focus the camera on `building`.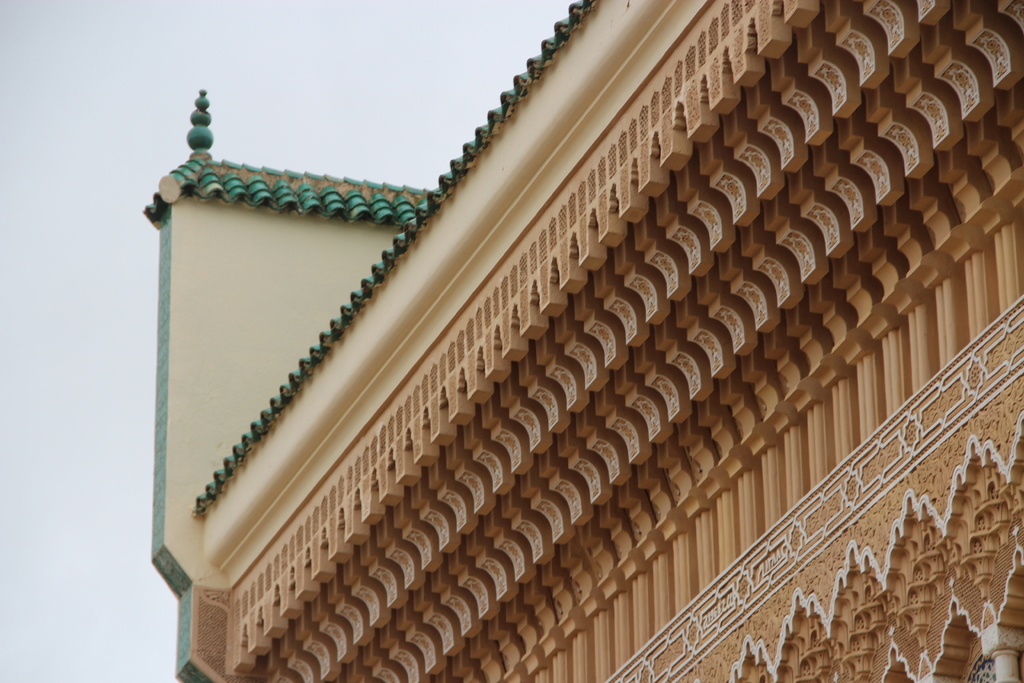
Focus region: box=[125, 0, 1023, 682].
